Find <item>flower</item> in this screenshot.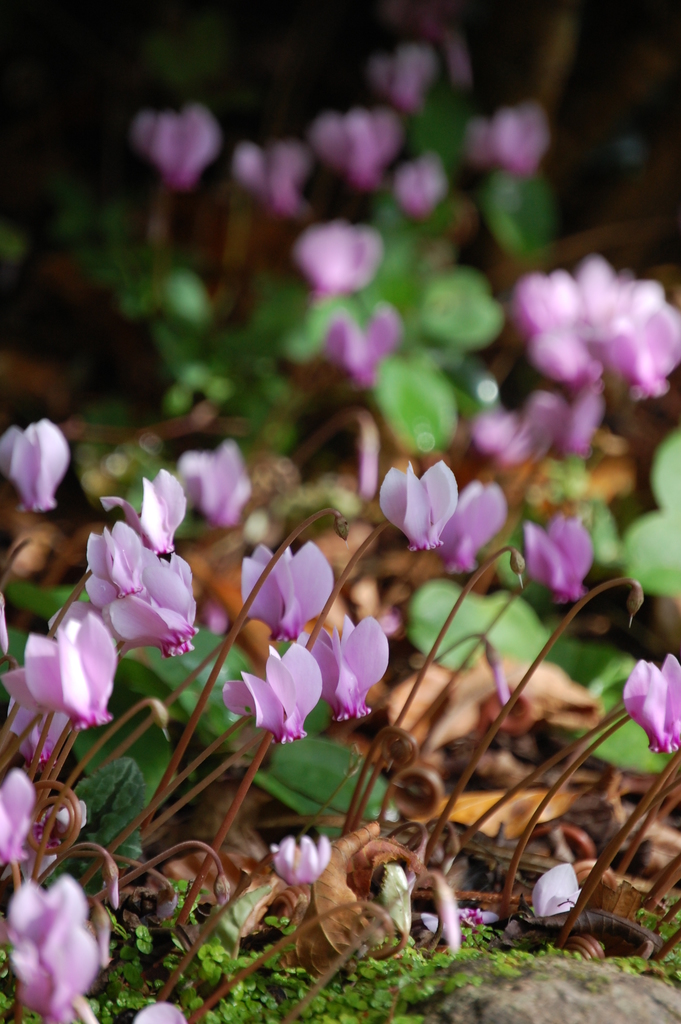
The bounding box for <item>flower</item> is 473/391/580/465.
